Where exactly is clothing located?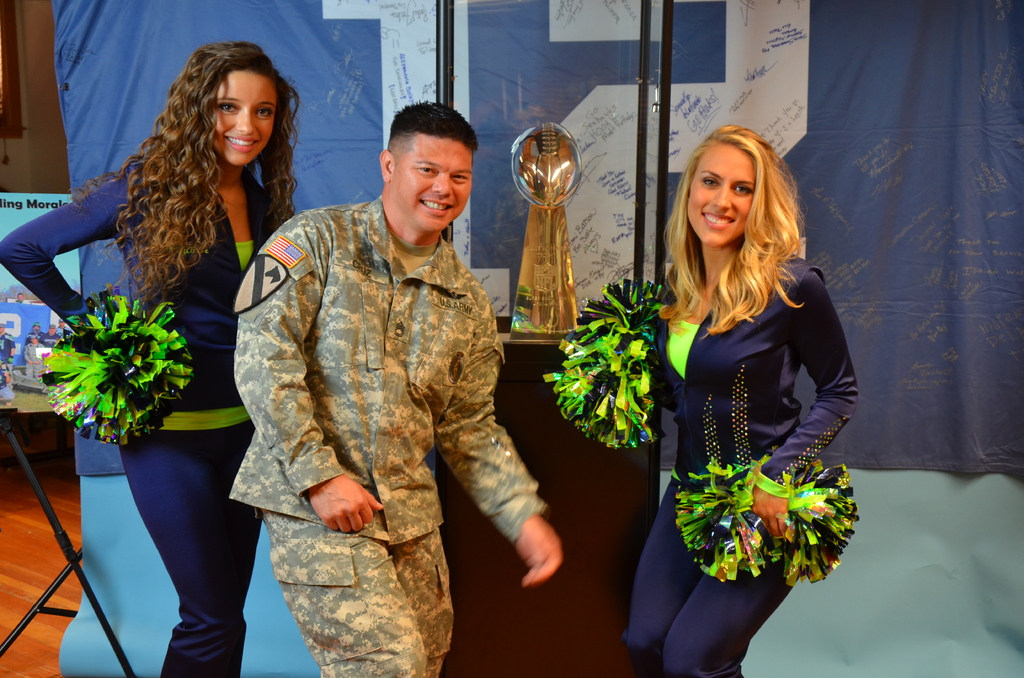
Its bounding box is [left=224, top=186, right=545, bottom=677].
